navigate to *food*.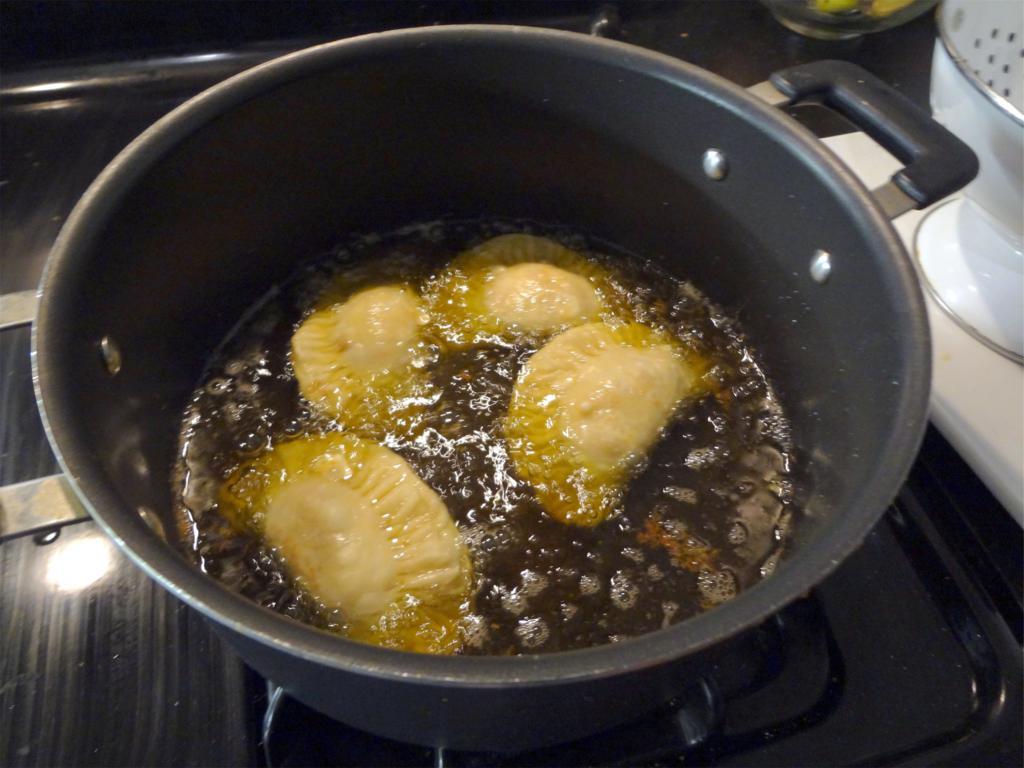
Navigation target: (left=429, top=234, right=644, bottom=357).
